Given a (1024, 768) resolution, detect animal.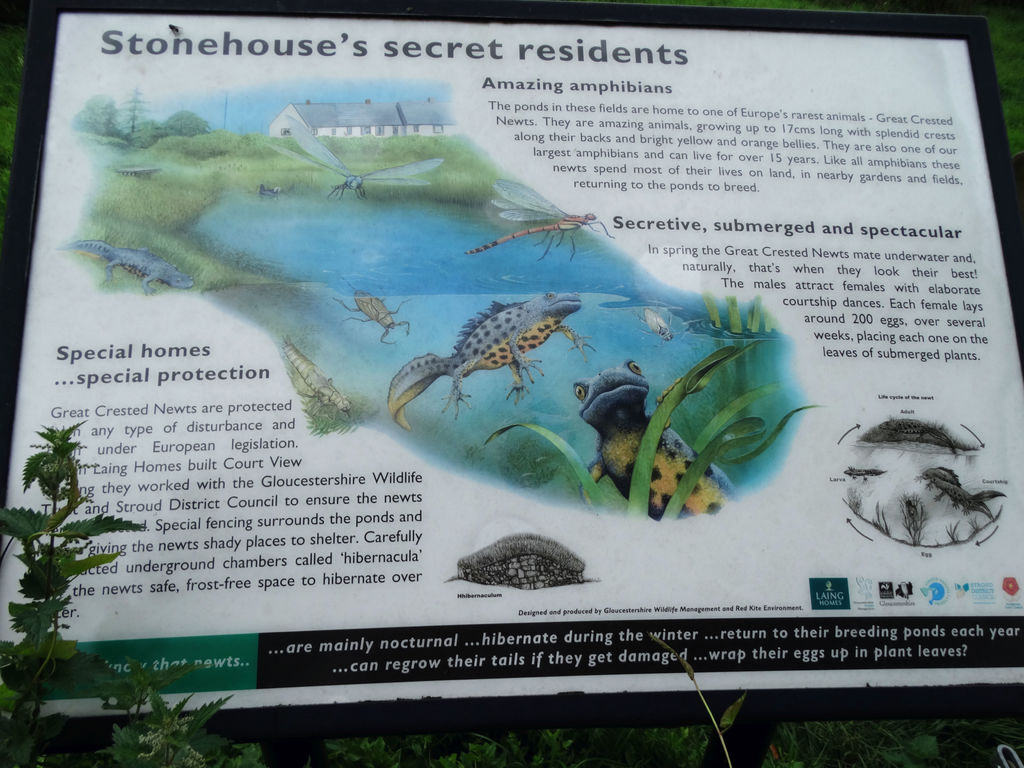
282, 336, 354, 418.
